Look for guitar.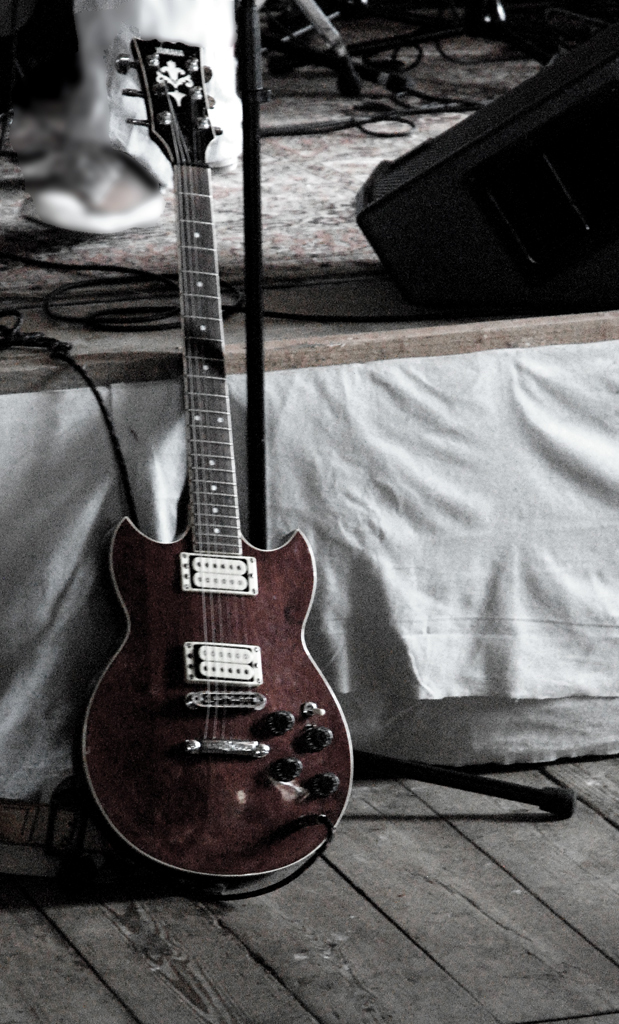
Found: 64, 46, 350, 867.
